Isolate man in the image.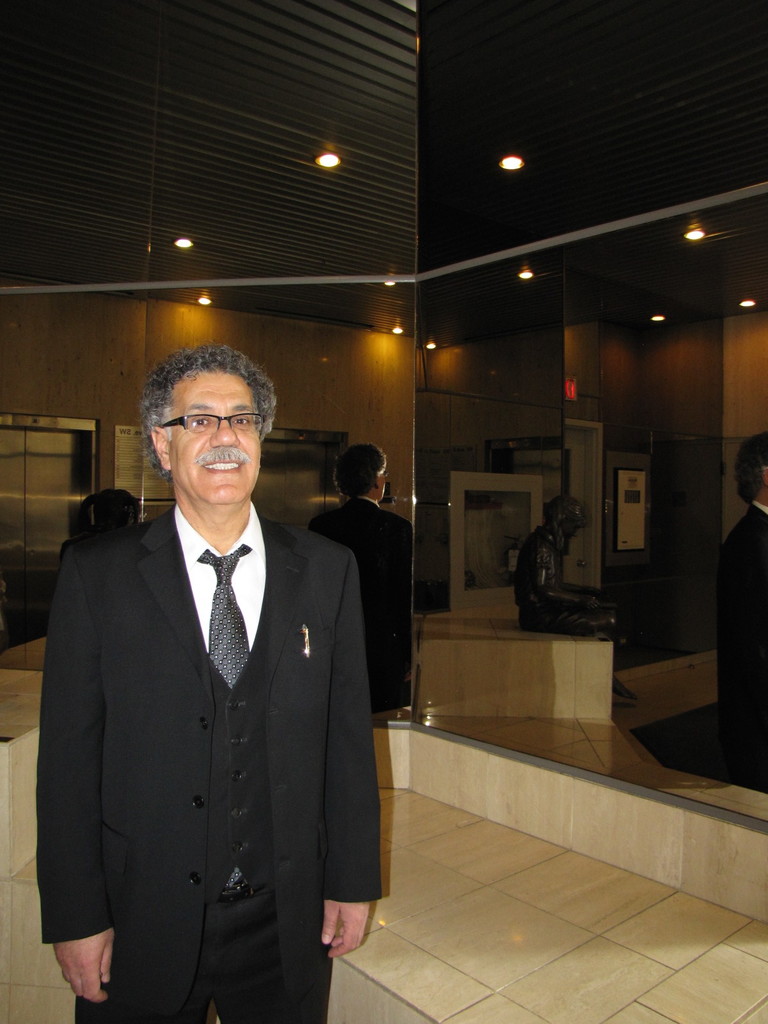
Isolated region: left=35, top=329, right=399, bottom=1023.
